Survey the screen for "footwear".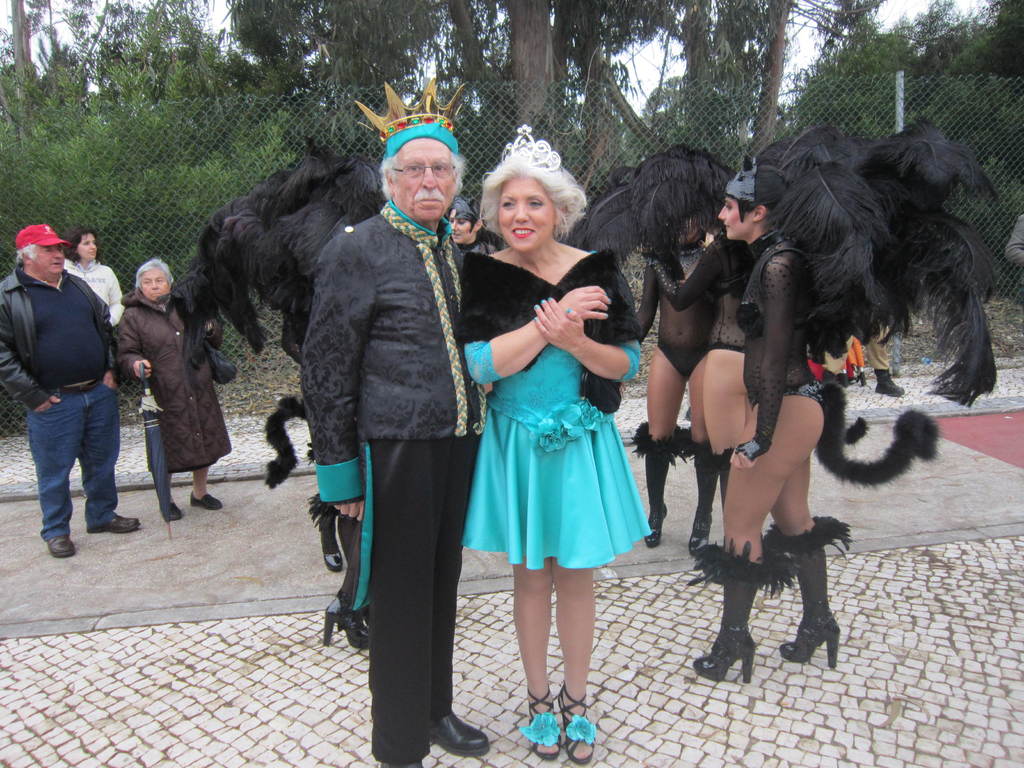
Survey found: 45/531/81/556.
